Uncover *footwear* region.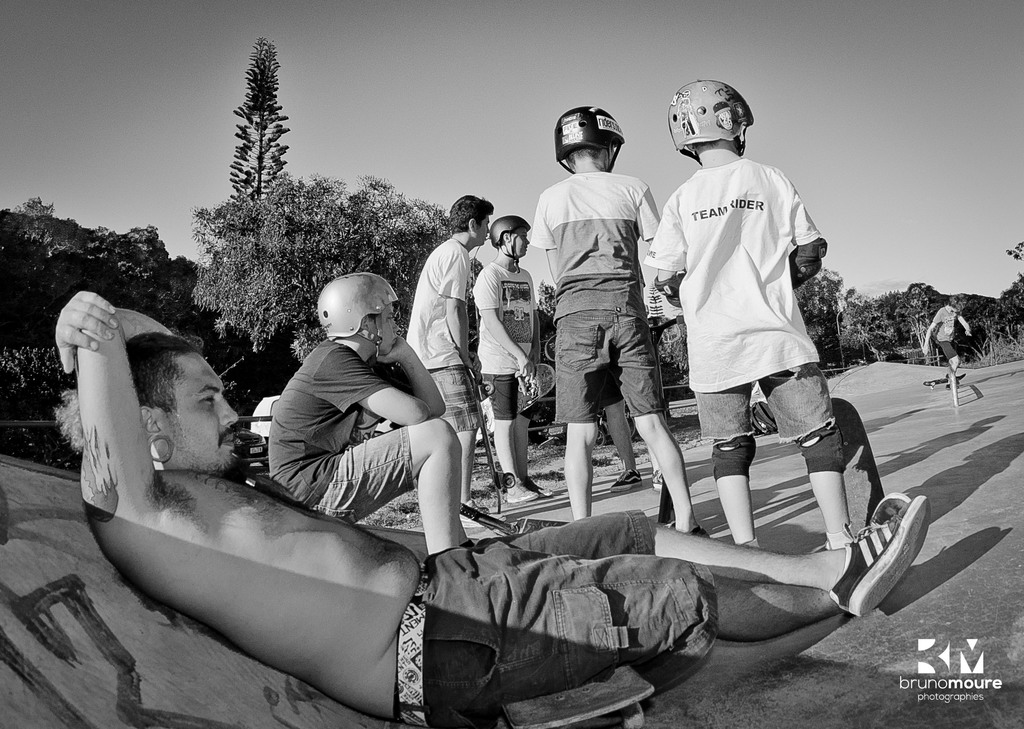
Uncovered: x1=510 y1=482 x2=531 y2=500.
